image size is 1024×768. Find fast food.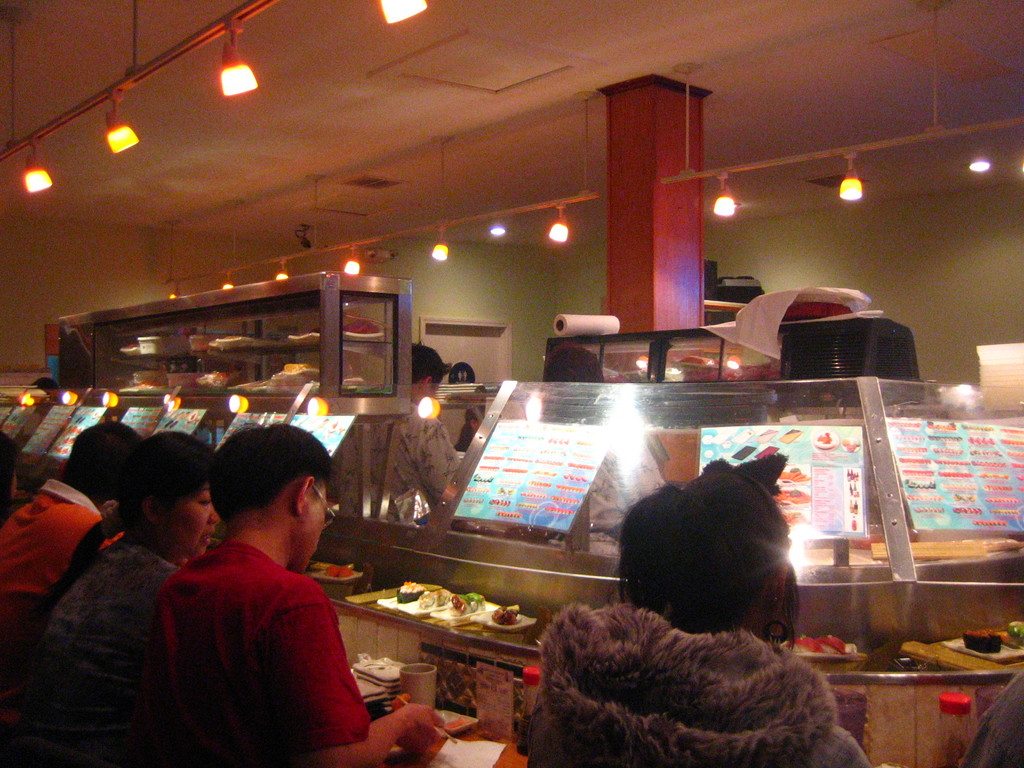
box(449, 595, 484, 618).
